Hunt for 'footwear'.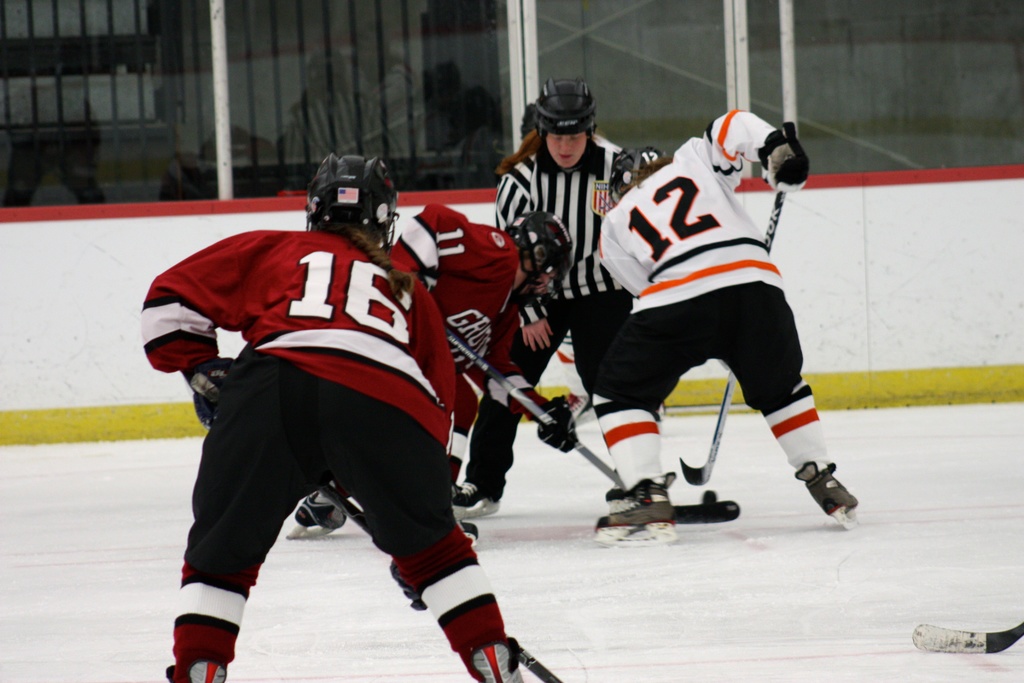
Hunted down at [left=466, top=636, right=534, bottom=682].
